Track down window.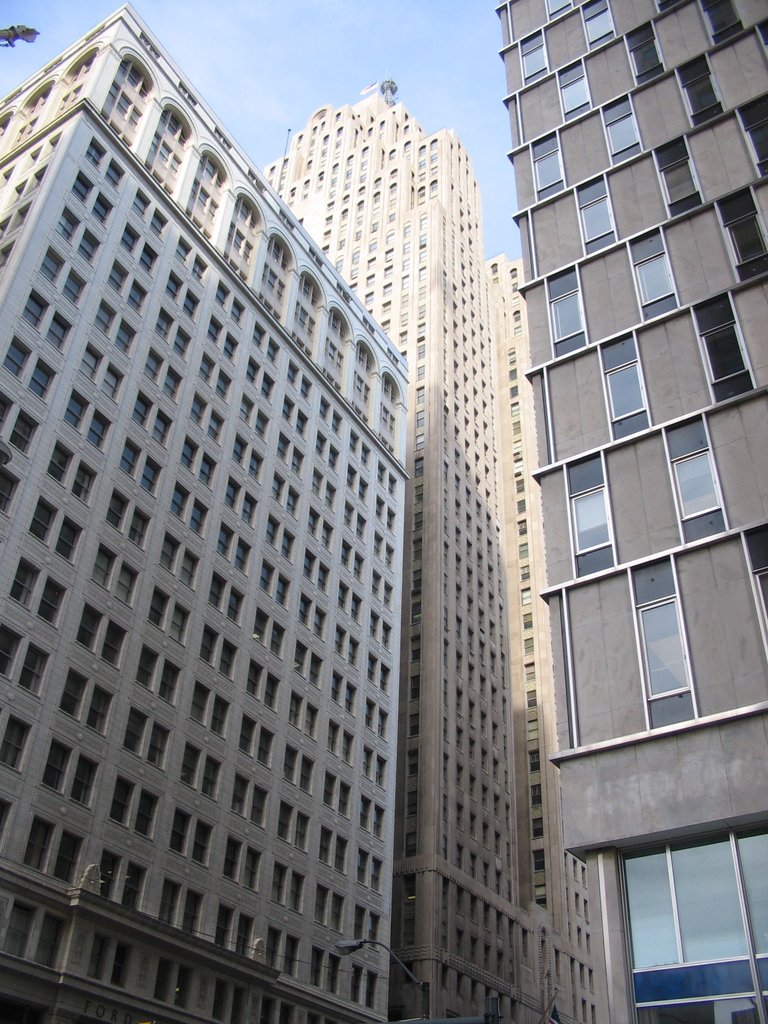
Tracked to 107,485,130,525.
